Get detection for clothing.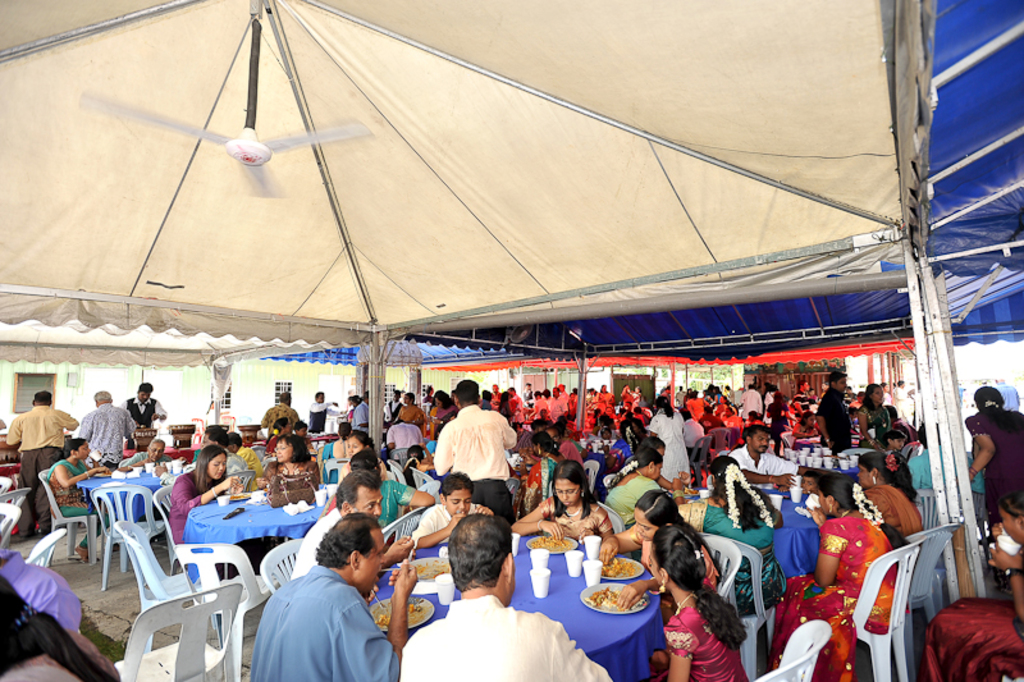
Detection: region(123, 395, 165, 431).
